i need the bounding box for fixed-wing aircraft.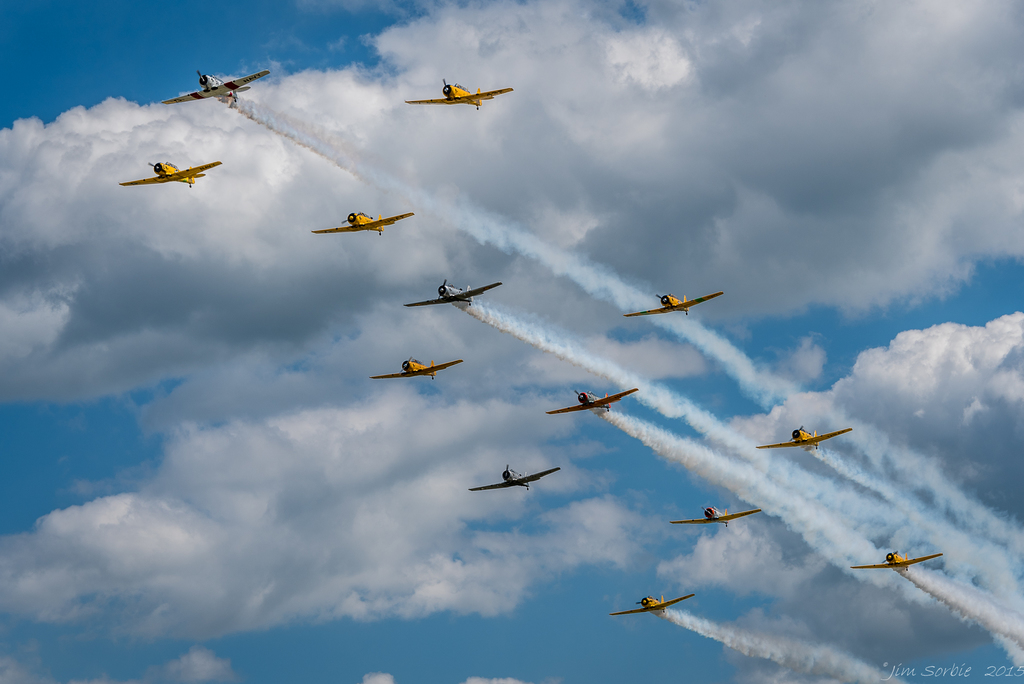
Here it is: bbox=(852, 552, 941, 573).
